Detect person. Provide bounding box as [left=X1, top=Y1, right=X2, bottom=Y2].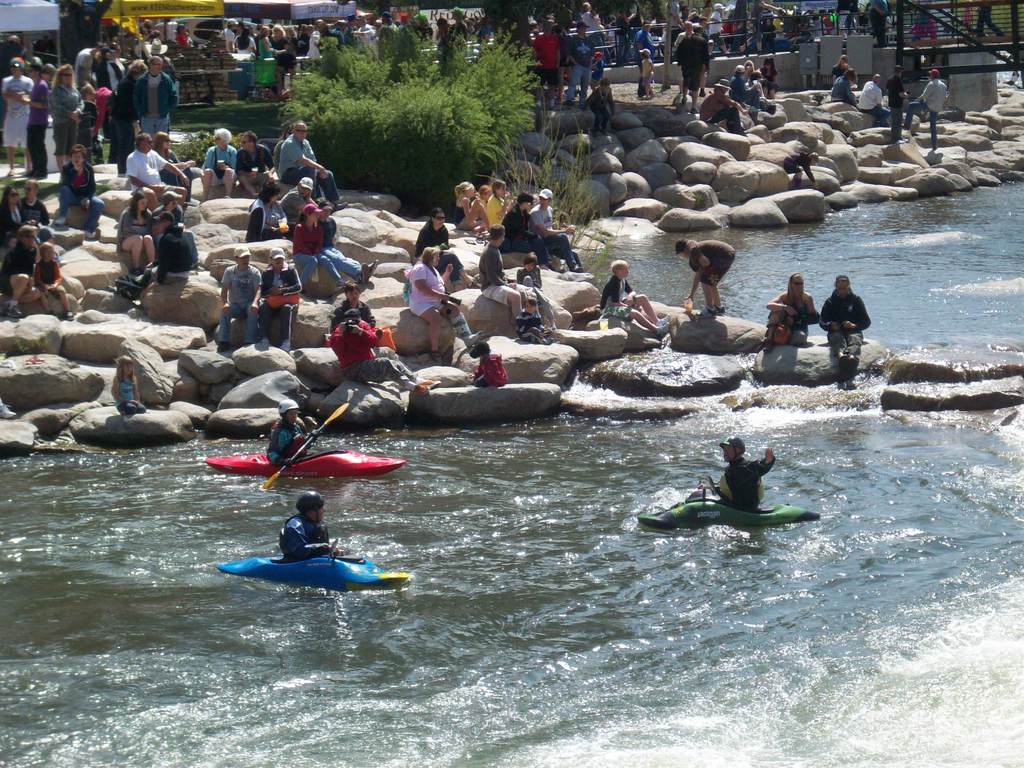
[left=214, top=243, right=261, bottom=348].
